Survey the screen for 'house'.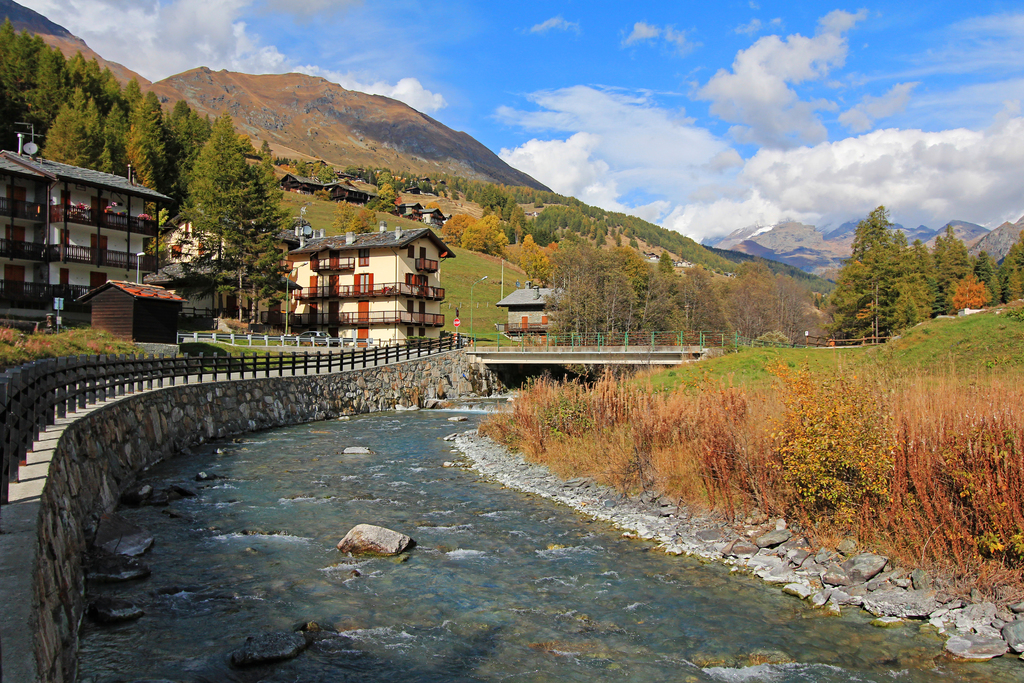
Survey found: [x1=70, y1=277, x2=186, y2=348].
